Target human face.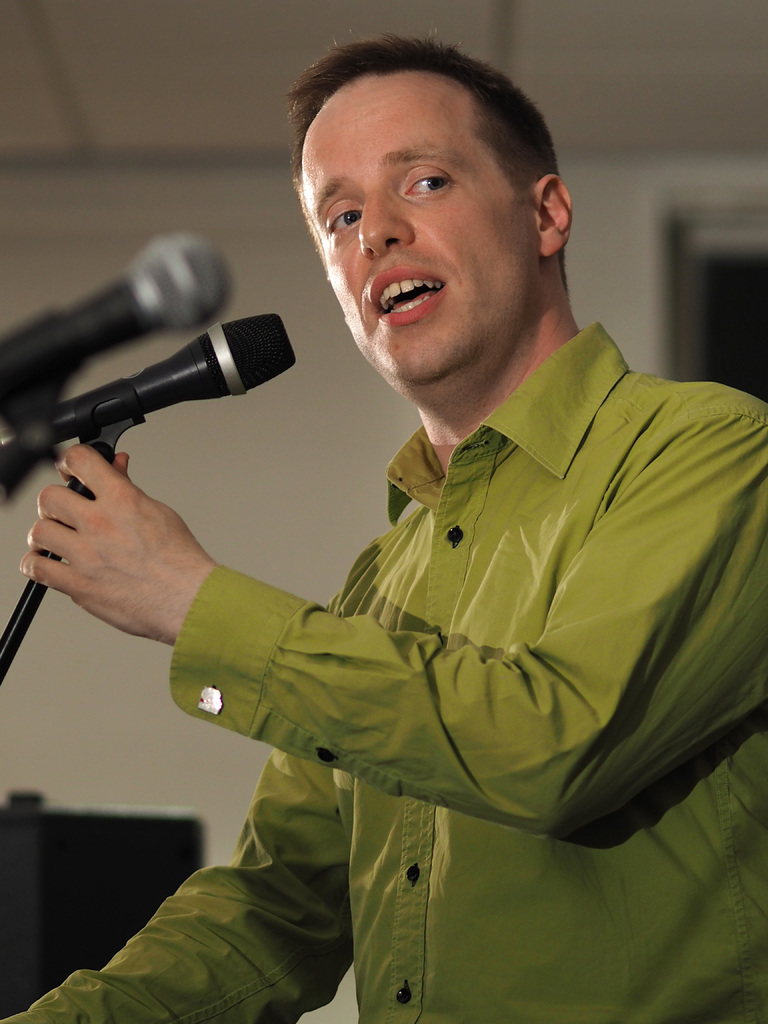
Target region: [301, 74, 544, 380].
